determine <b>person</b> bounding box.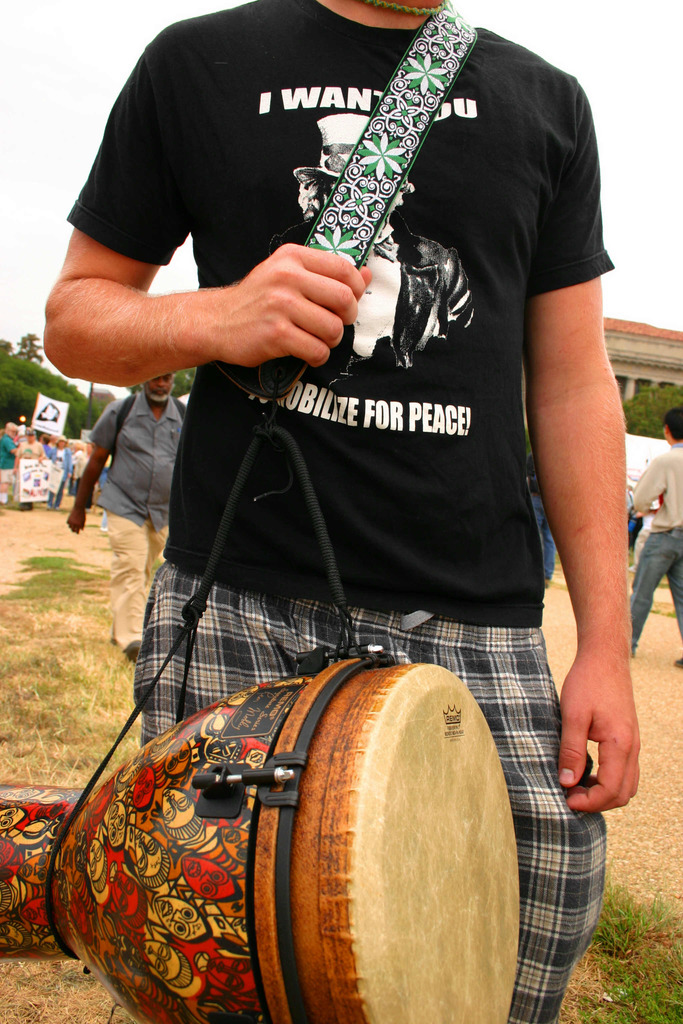
Determined: {"x1": 628, "y1": 403, "x2": 682, "y2": 667}.
